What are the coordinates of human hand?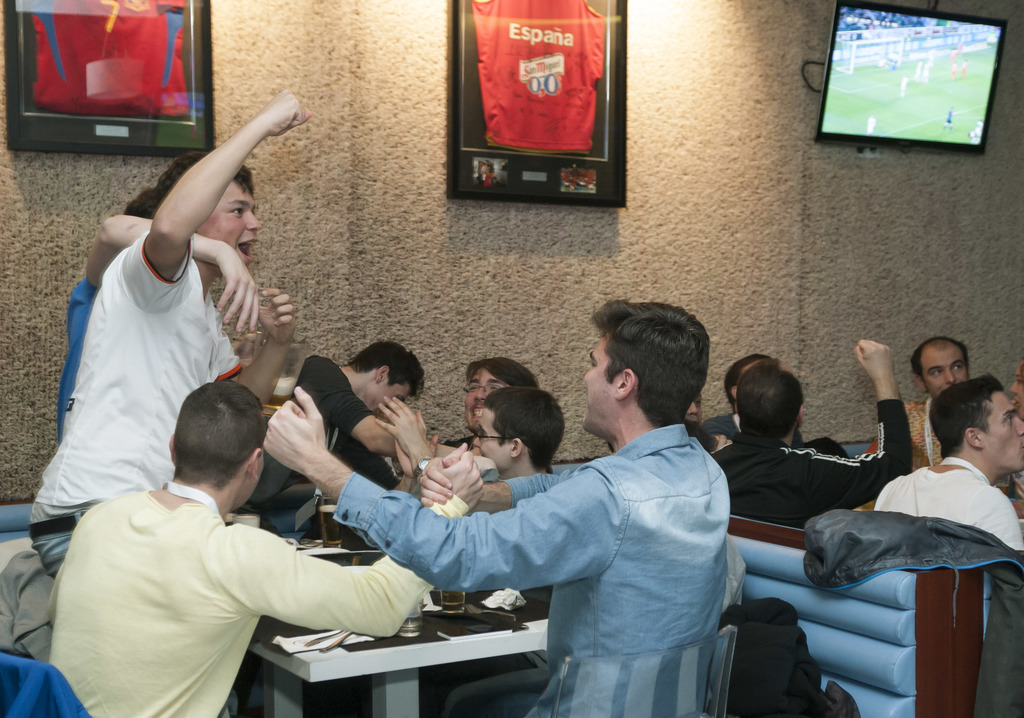
crop(372, 392, 429, 454).
